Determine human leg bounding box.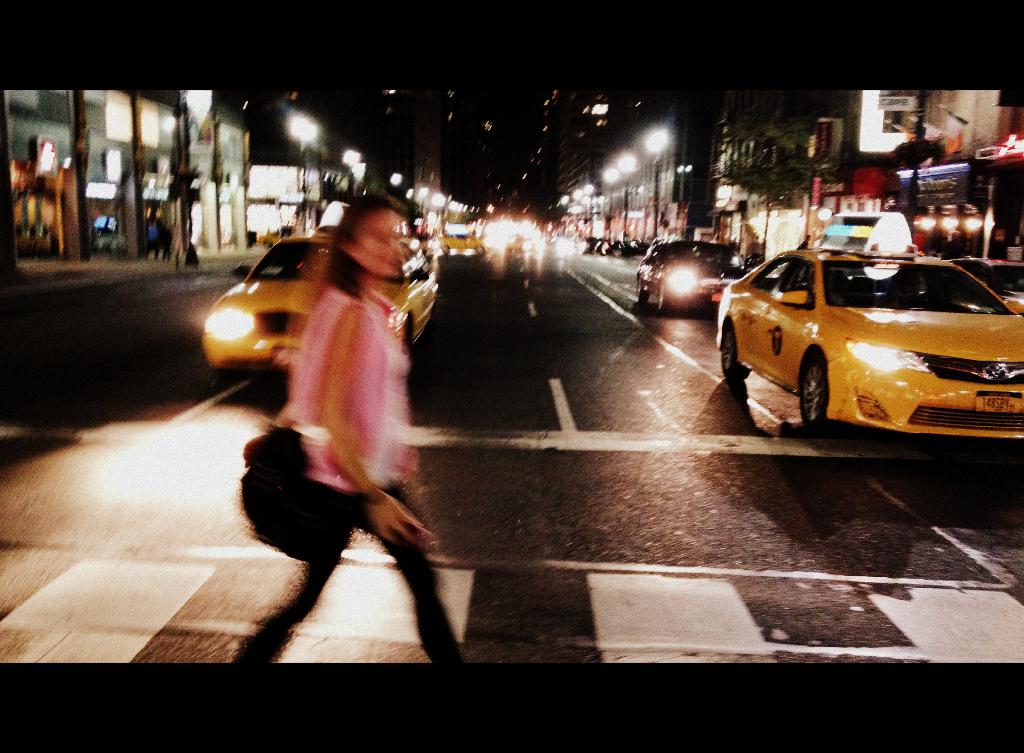
Determined: {"left": 368, "top": 490, "right": 461, "bottom": 667}.
